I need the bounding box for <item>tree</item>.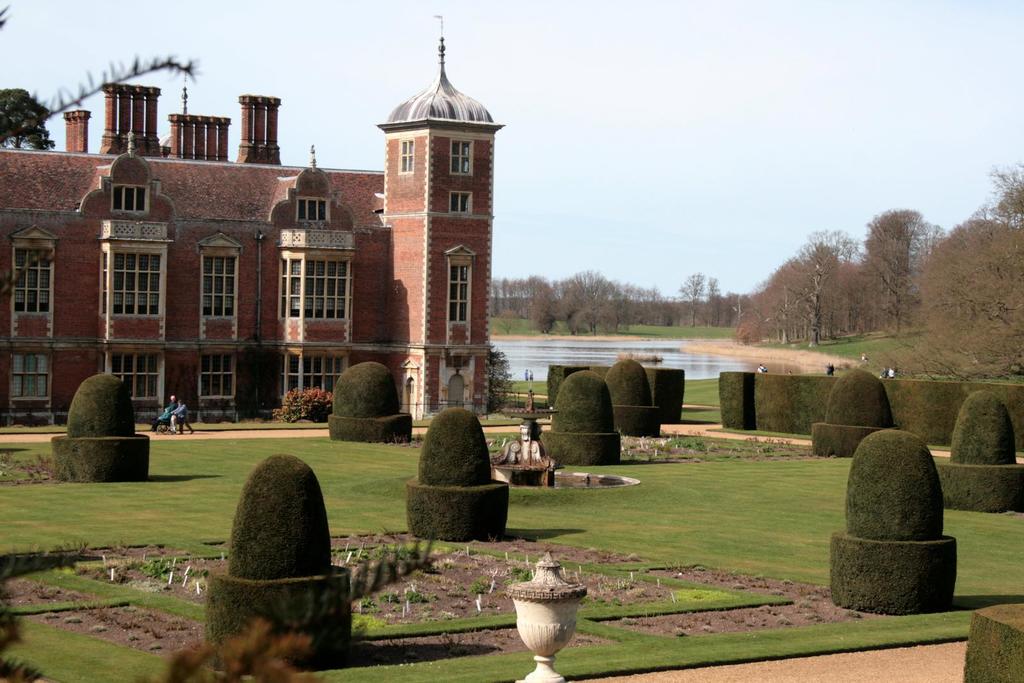
Here it is: pyautogui.locateOnScreen(861, 214, 947, 336).
